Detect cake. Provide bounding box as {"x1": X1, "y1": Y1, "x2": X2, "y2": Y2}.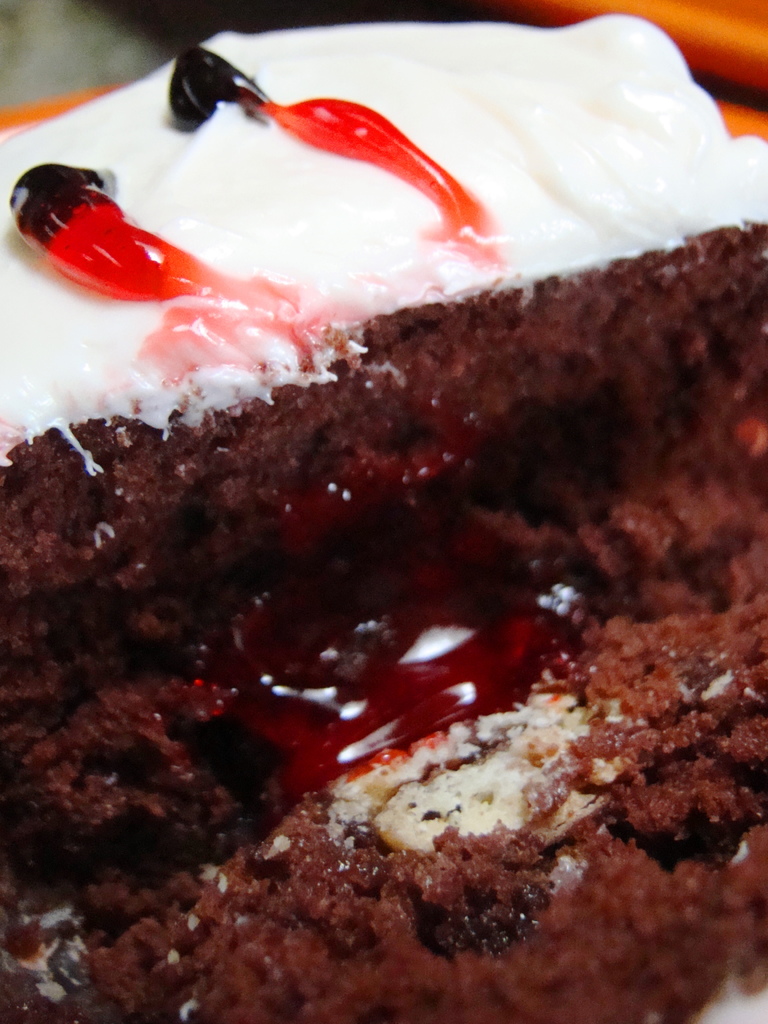
{"x1": 0, "y1": 13, "x2": 767, "y2": 1023}.
